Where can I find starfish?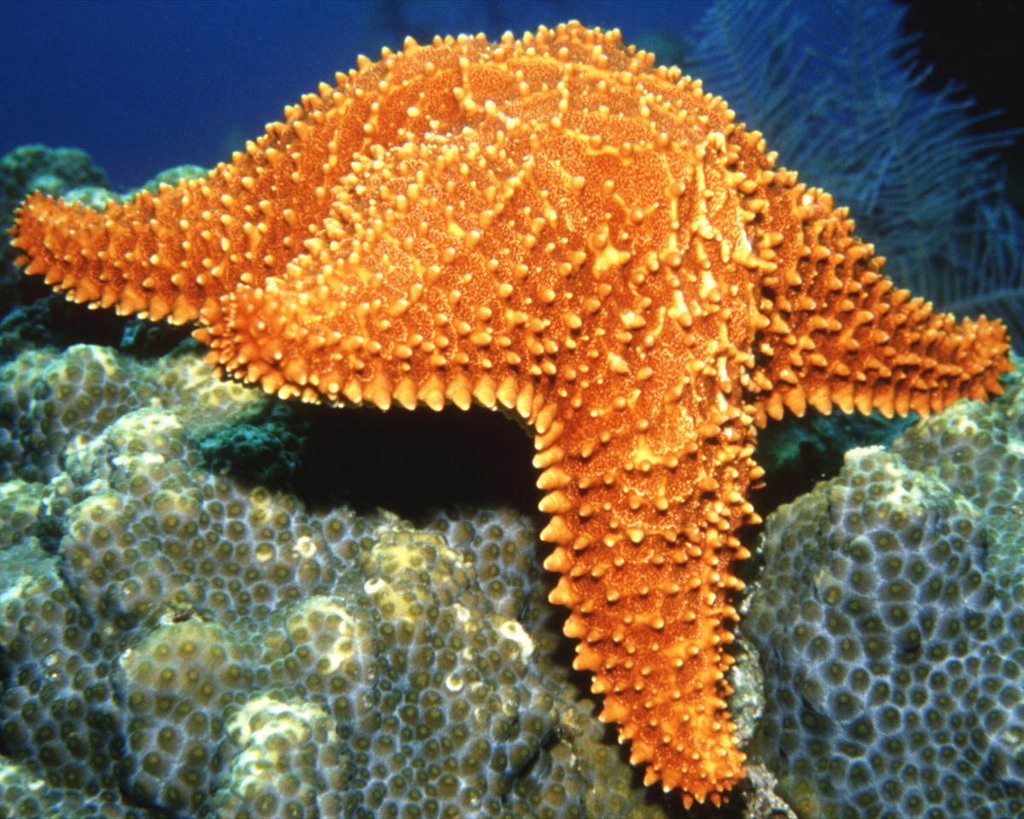
You can find it at bbox=[8, 19, 1012, 809].
